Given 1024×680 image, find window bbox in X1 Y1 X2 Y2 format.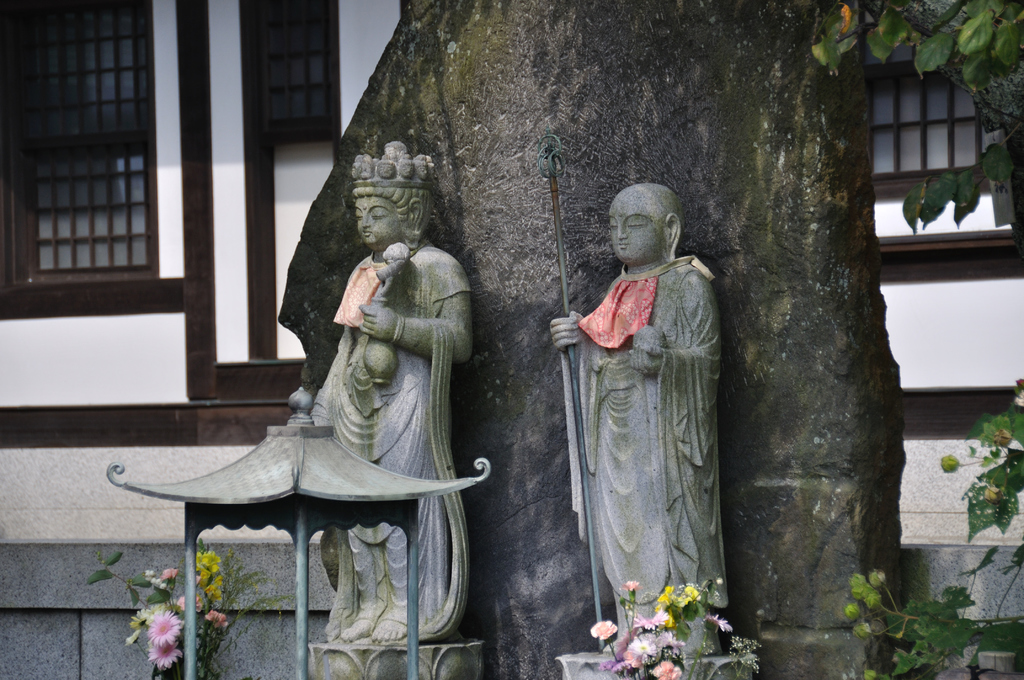
0 0 156 273.
